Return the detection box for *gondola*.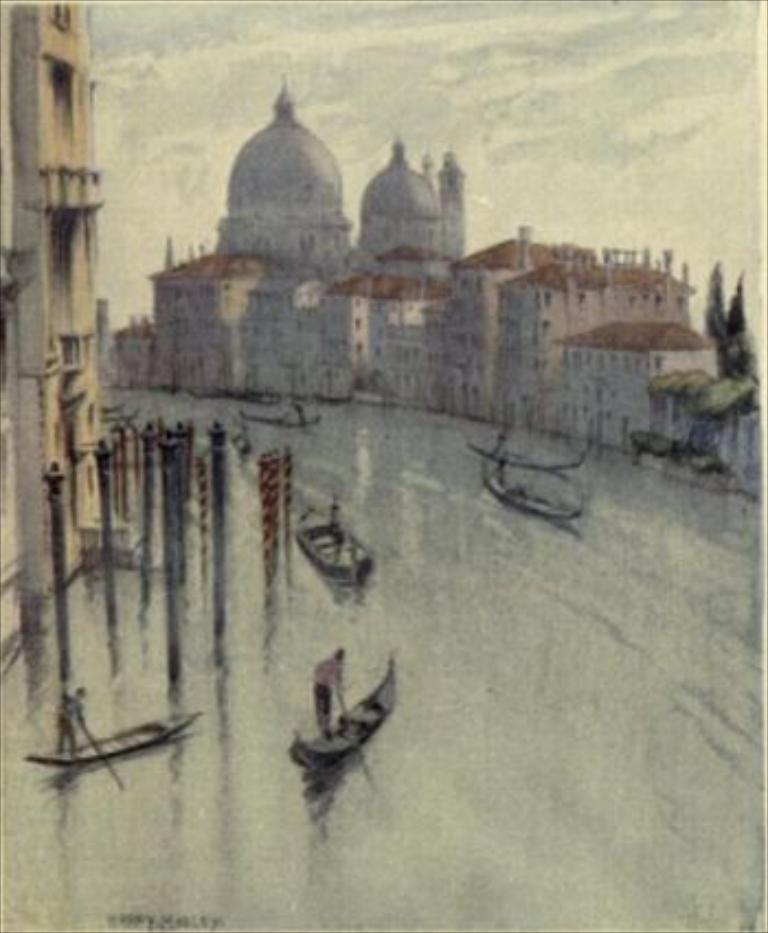
[233,400,323,428].
